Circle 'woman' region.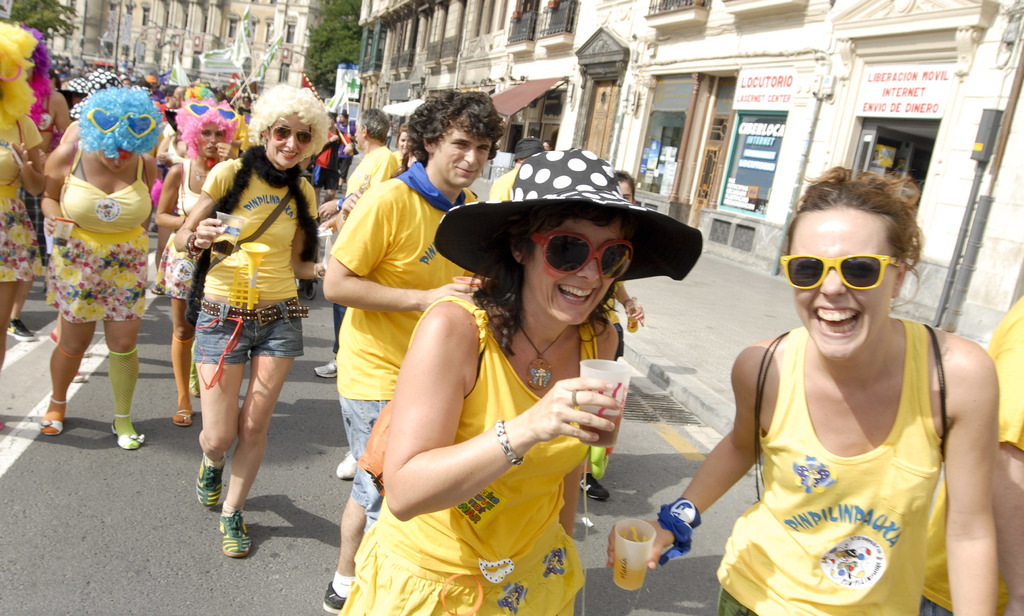
Region: (172,82,330,560).
